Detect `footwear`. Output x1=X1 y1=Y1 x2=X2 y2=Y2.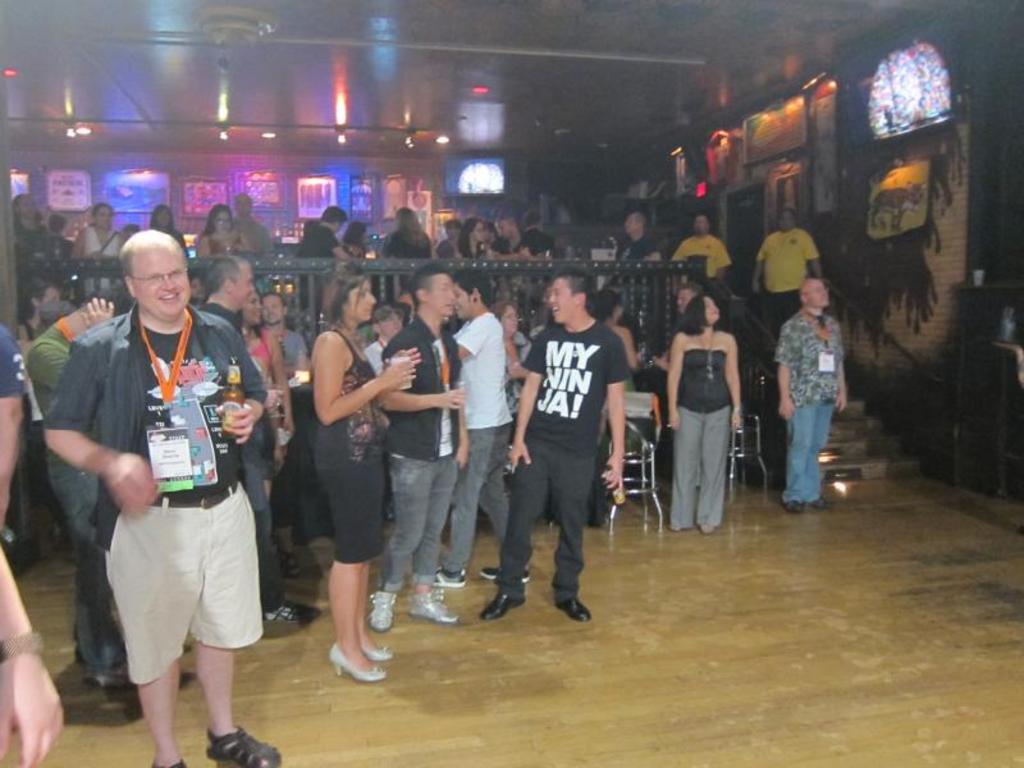
x1=783 y1=497 x2=804 y2=515.
